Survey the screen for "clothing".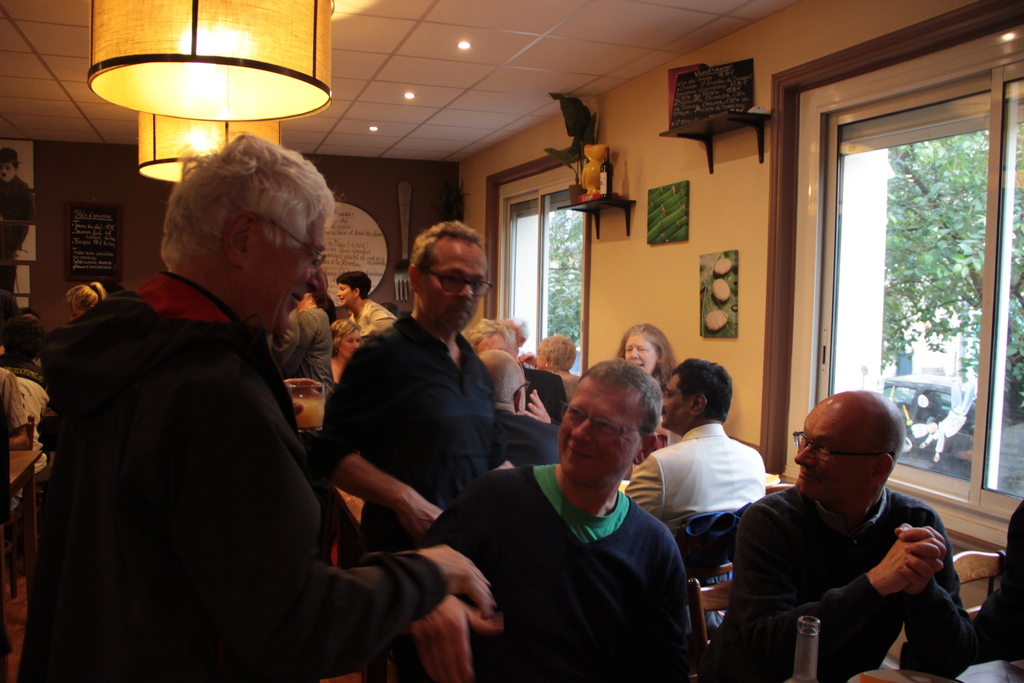
Survey found: Rect(0, 179, 36, 315).
